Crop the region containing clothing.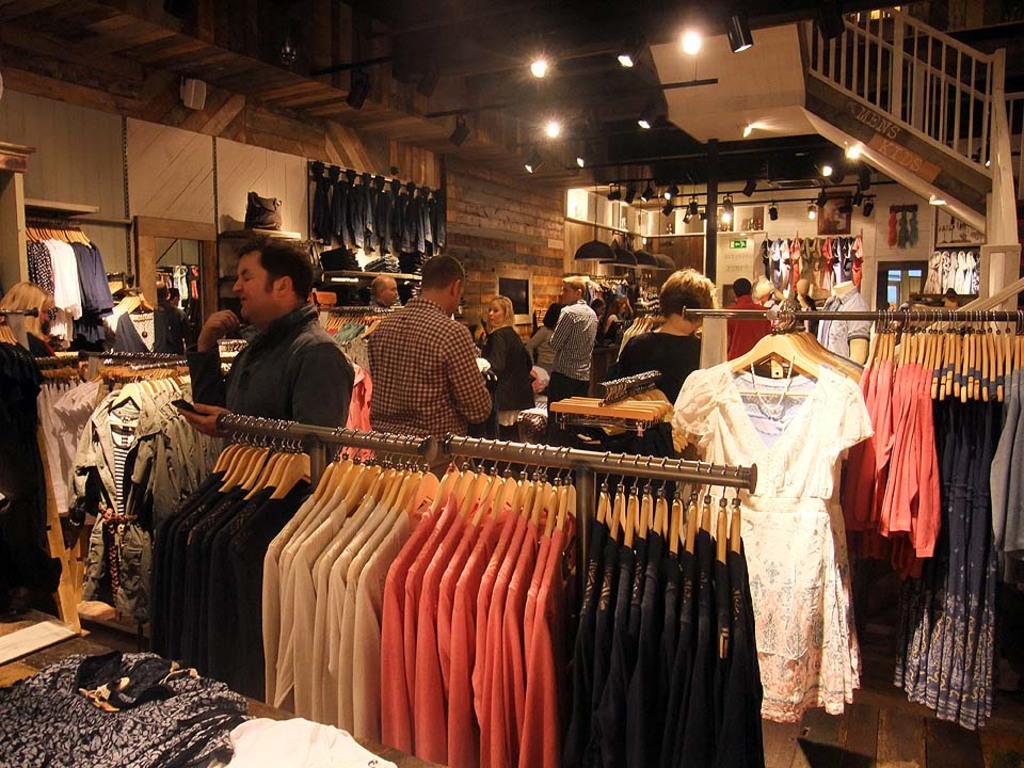
Crop region: <bbox>482, 334, 540, 411</bbox>.
